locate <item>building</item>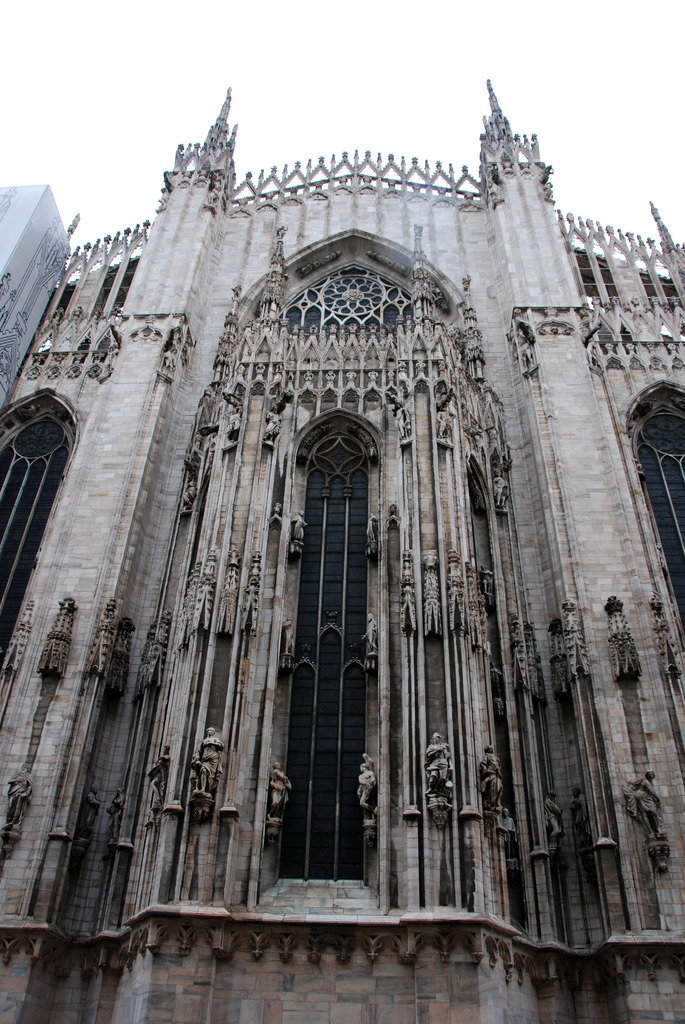
0/80/684/1023
